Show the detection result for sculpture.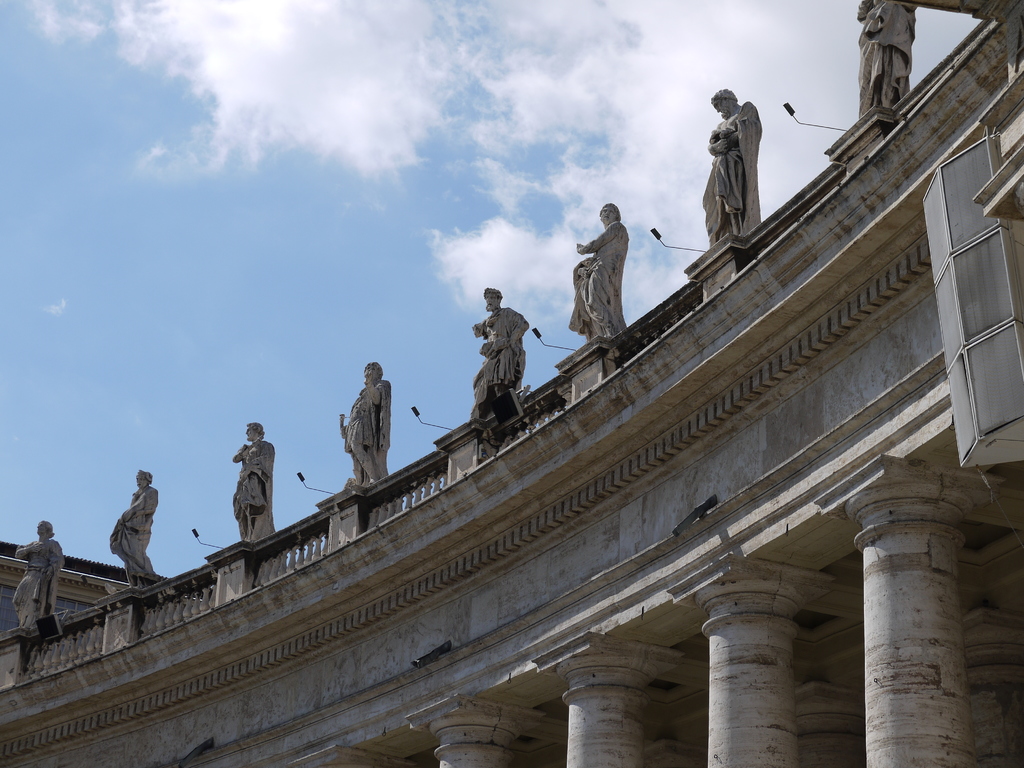
{"x1": 468, "y1": 286, "x2": 529, "y2": 419}.
